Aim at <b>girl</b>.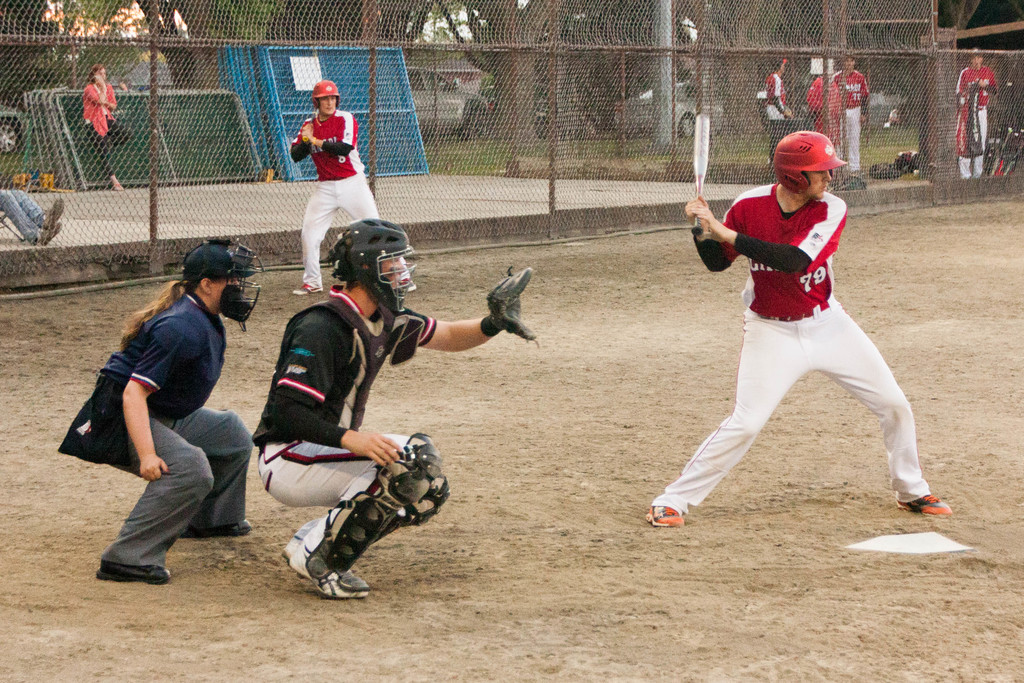
Aimed at [left=49, top=239, right=254, bottom=597].
